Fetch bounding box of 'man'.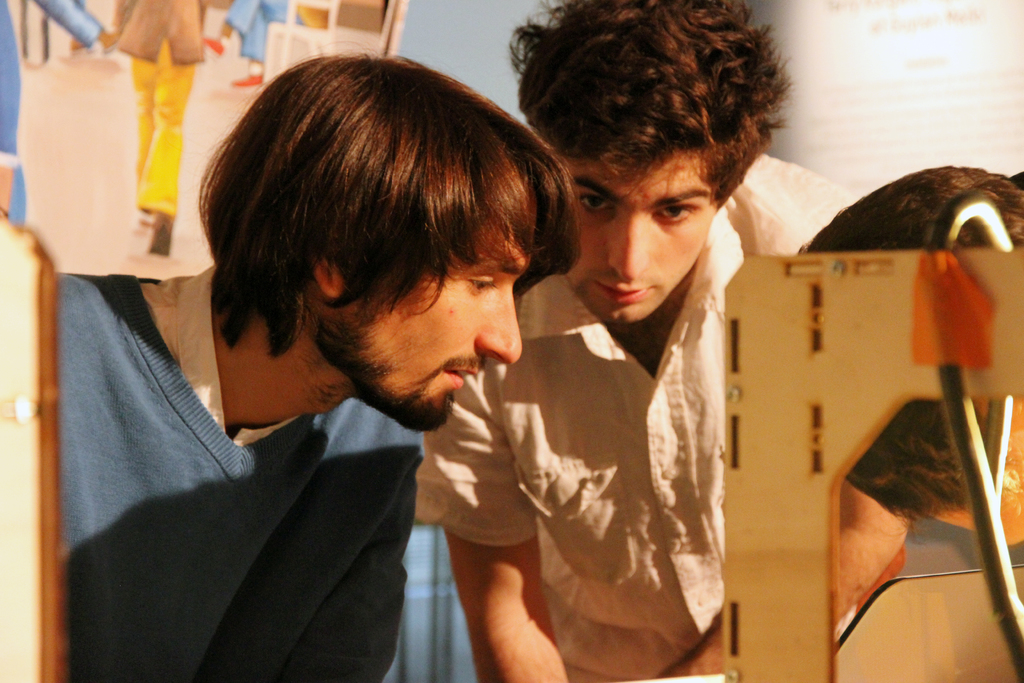
Bbox: left=47, top=51, right=574, bottom=682.
